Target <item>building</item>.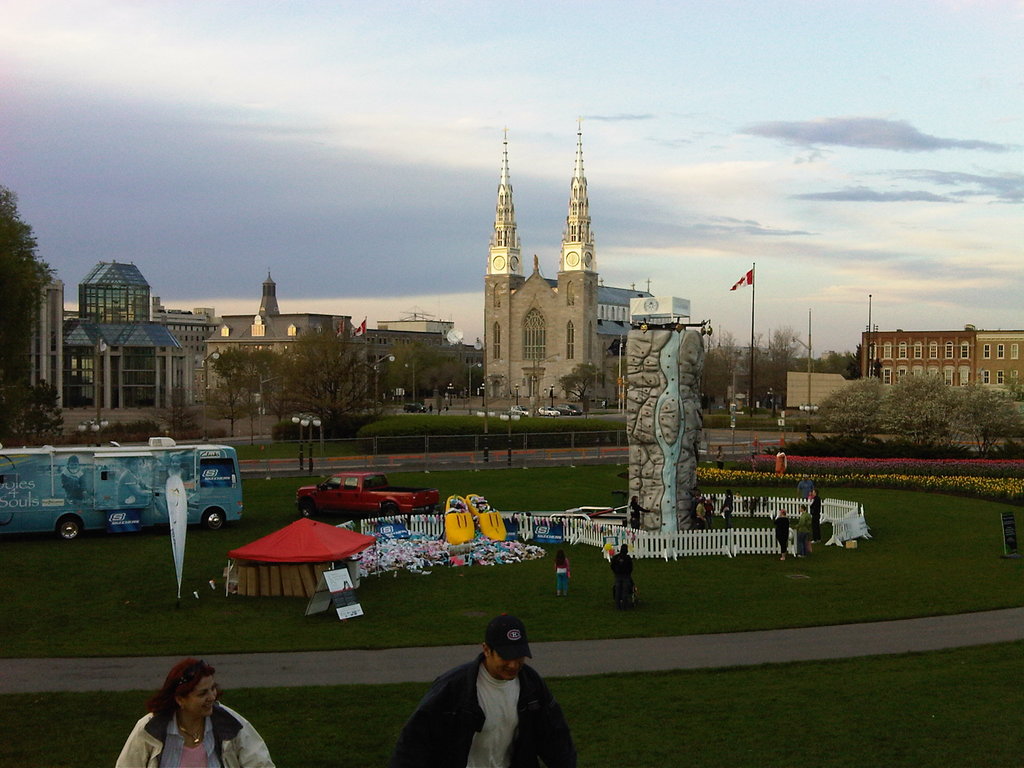
Target region: select_region(851, 324, 1023, 389).
